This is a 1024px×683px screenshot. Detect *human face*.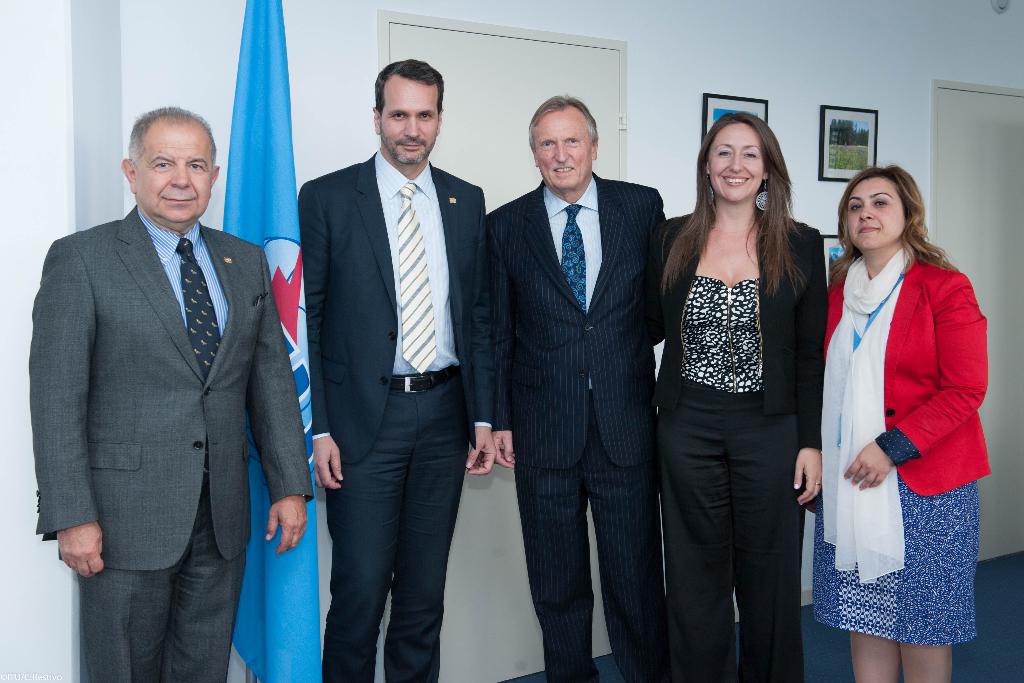
[532, 110, 594, 189].
